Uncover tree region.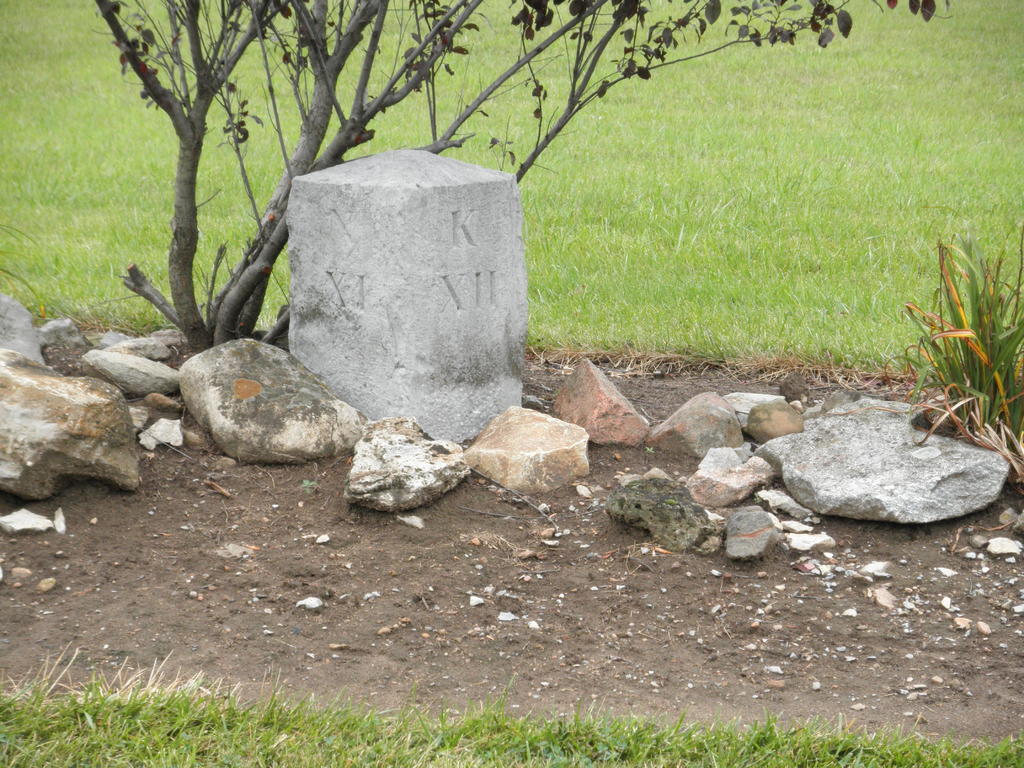
Uncovered: (x1=88, y1=0, x2=956, y2=349).
